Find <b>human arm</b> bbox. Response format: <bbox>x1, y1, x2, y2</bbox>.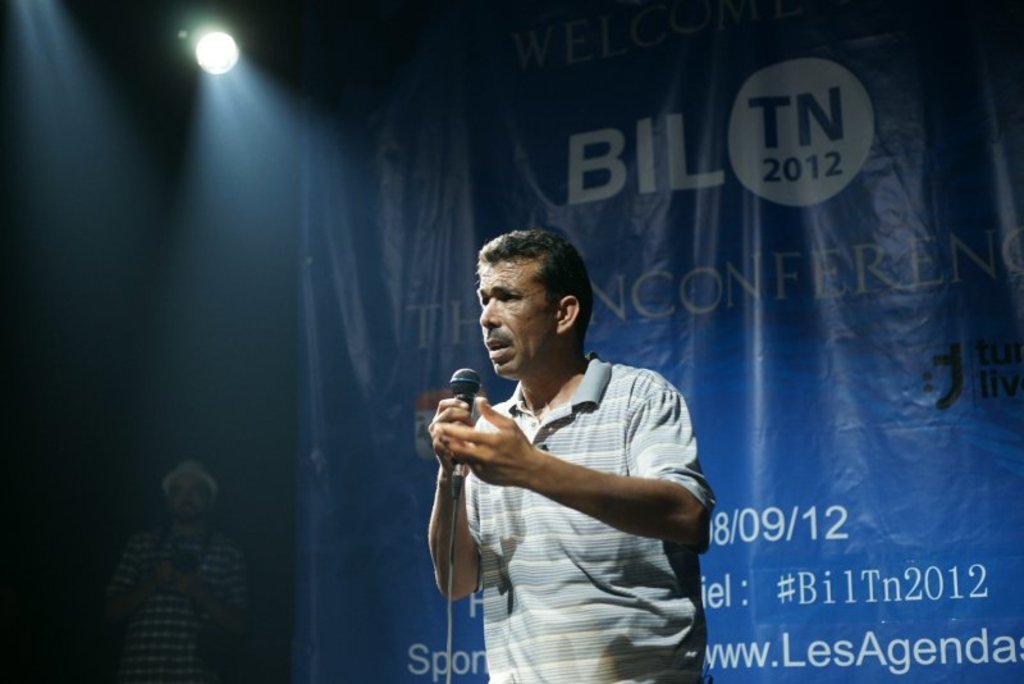
<bbox>174, 533, 250, 630</bbox>.
